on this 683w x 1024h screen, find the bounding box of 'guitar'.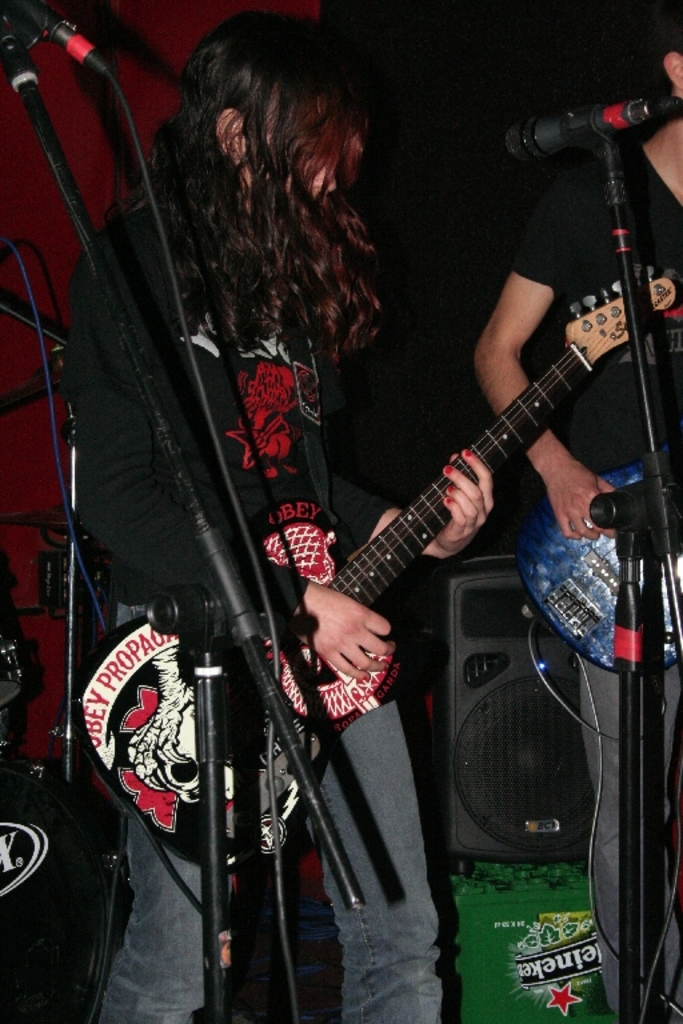
Bounding box: (left=506, top=425, right=682, bottom=695).
